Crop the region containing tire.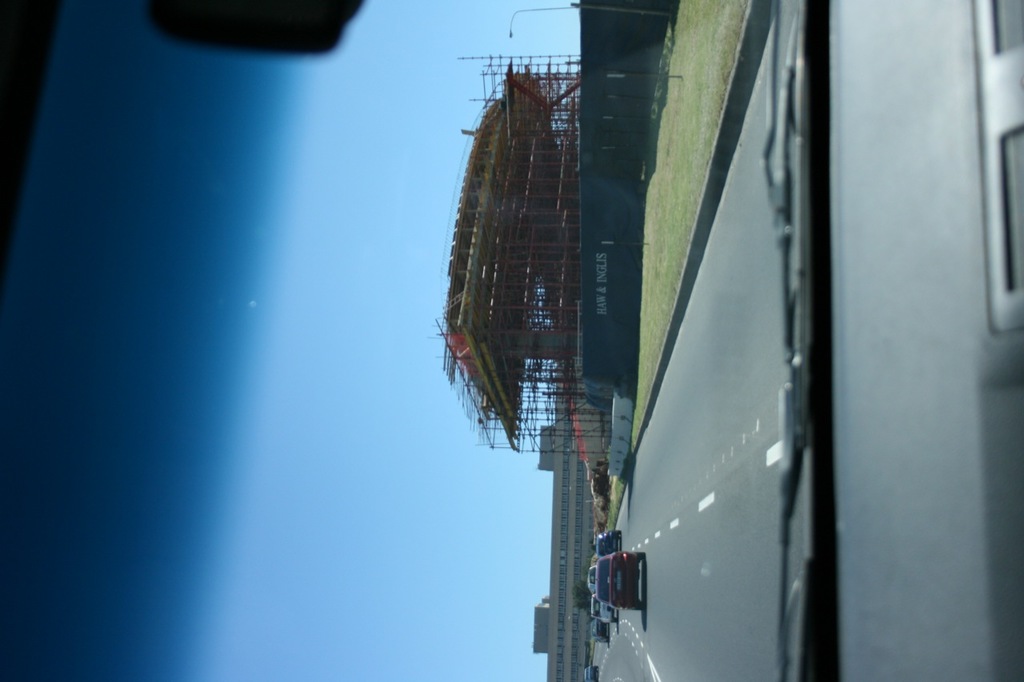
Crop region: [614,618,622,626].
